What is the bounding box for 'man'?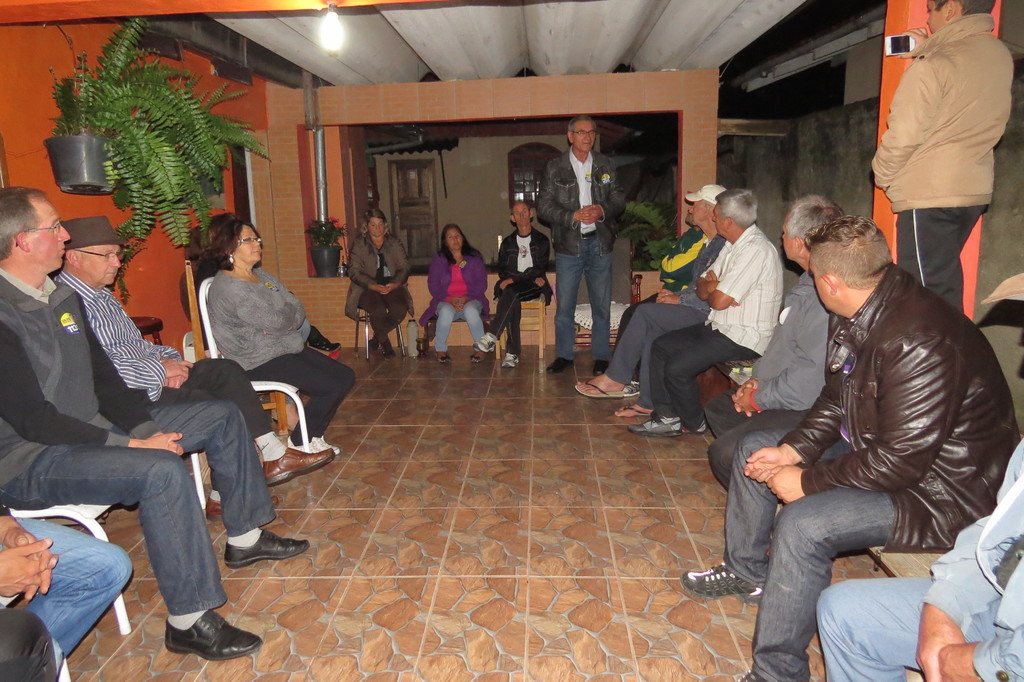
[538, 110, 626, 379].
